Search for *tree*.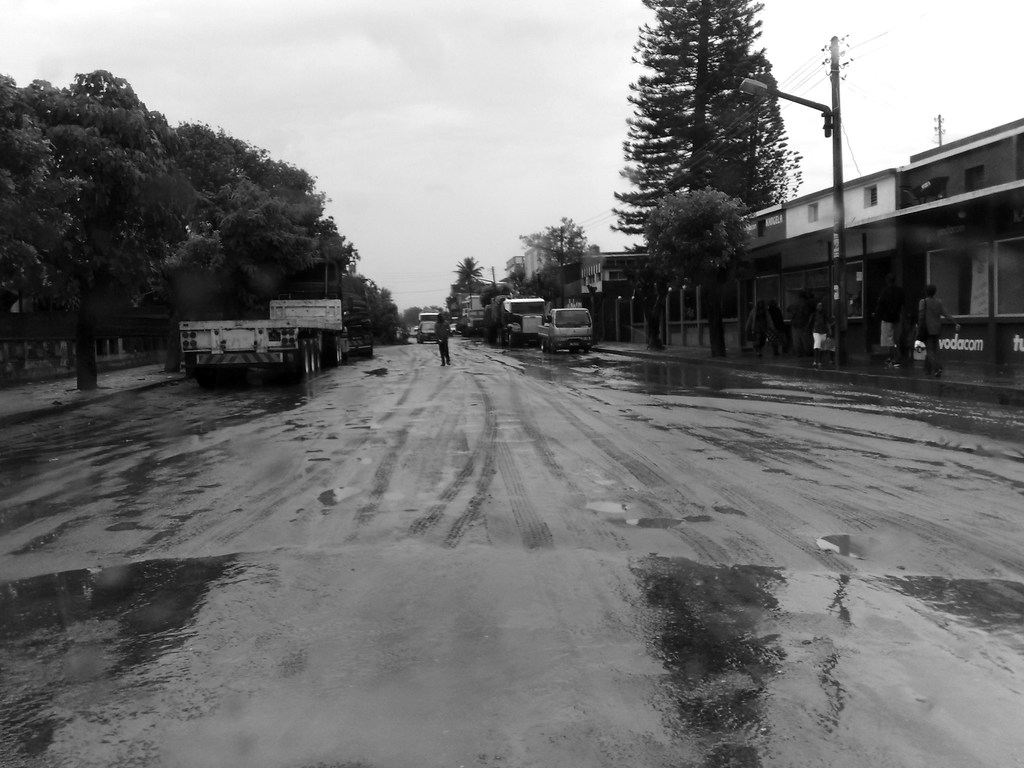
Found at <box>604,0,784,250</box>.
